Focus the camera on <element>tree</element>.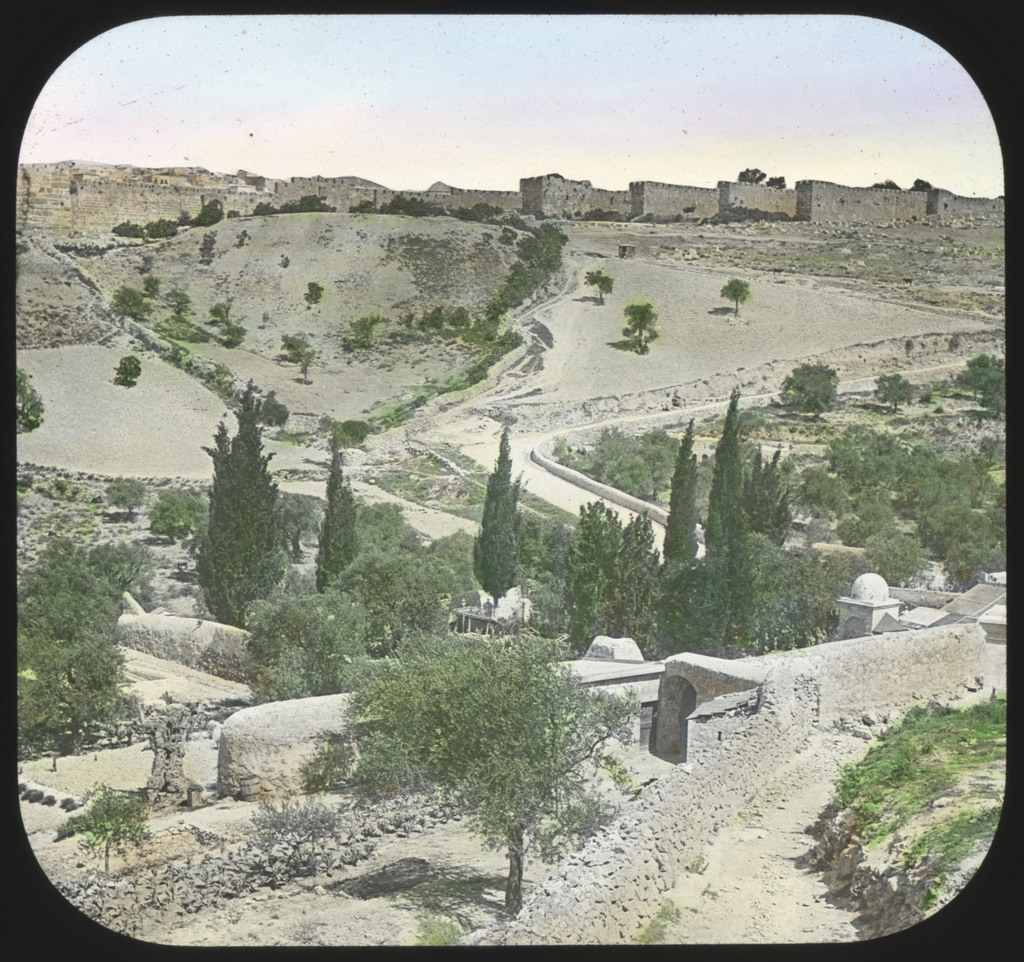
Focus region: (x1=117, y1=346, x2=140, y2=396).
